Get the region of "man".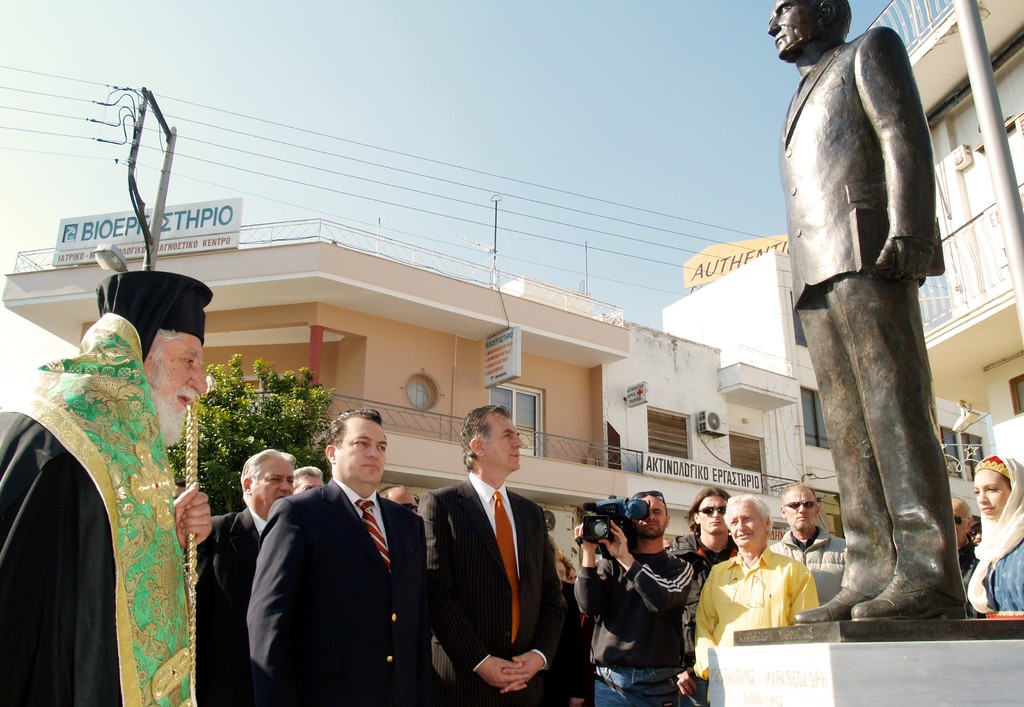
BBox(766, 0, 972, 625).
